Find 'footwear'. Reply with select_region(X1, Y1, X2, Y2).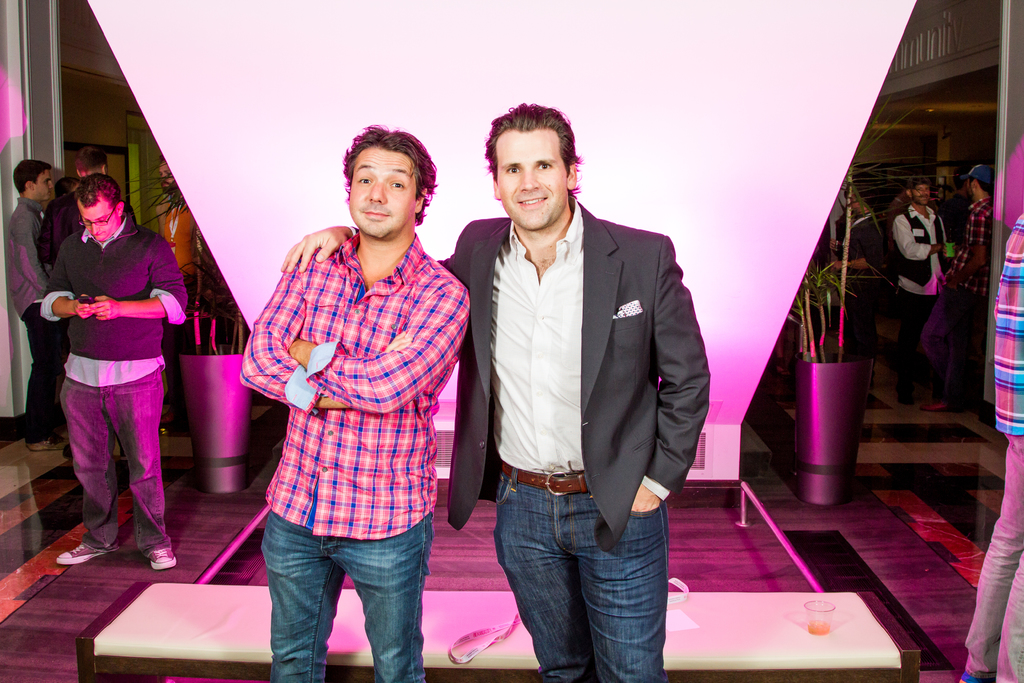
select_region(58, 545, 118, 563).
